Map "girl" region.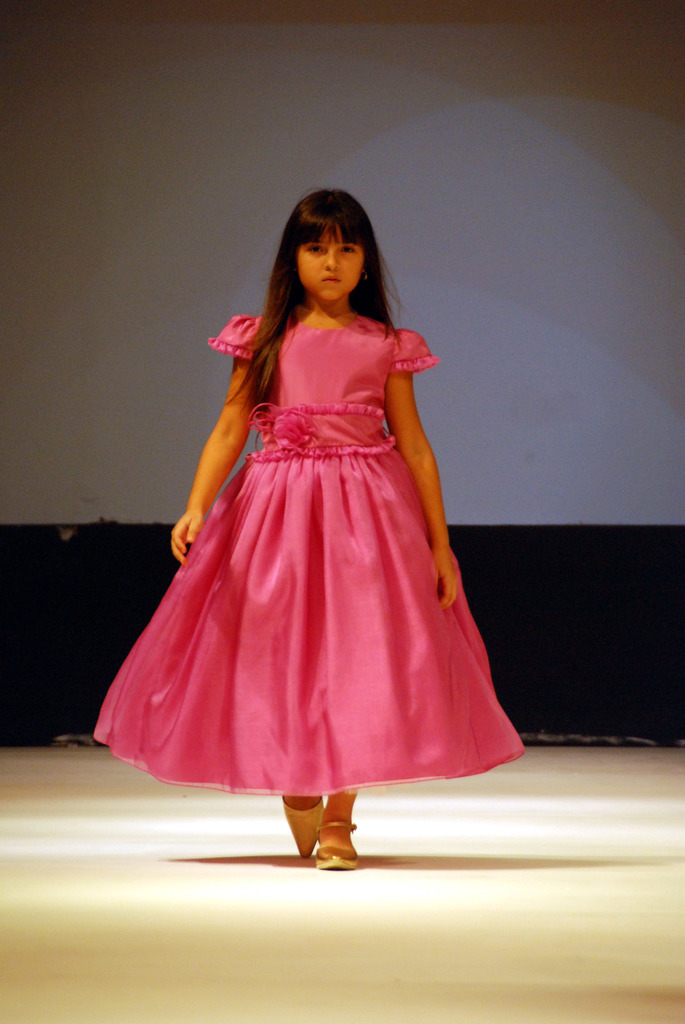
Mapped to rect(100, 189, 531, 867).
